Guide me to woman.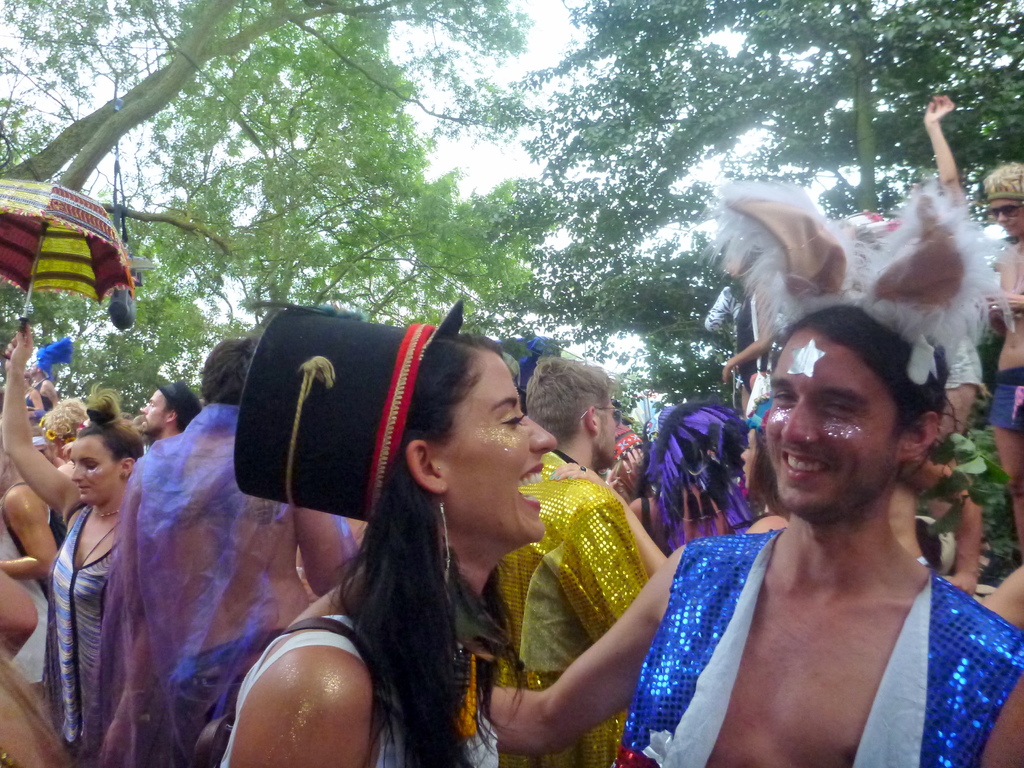
Guidance: (x1=24, y1=369, x2=45, y2=433).
